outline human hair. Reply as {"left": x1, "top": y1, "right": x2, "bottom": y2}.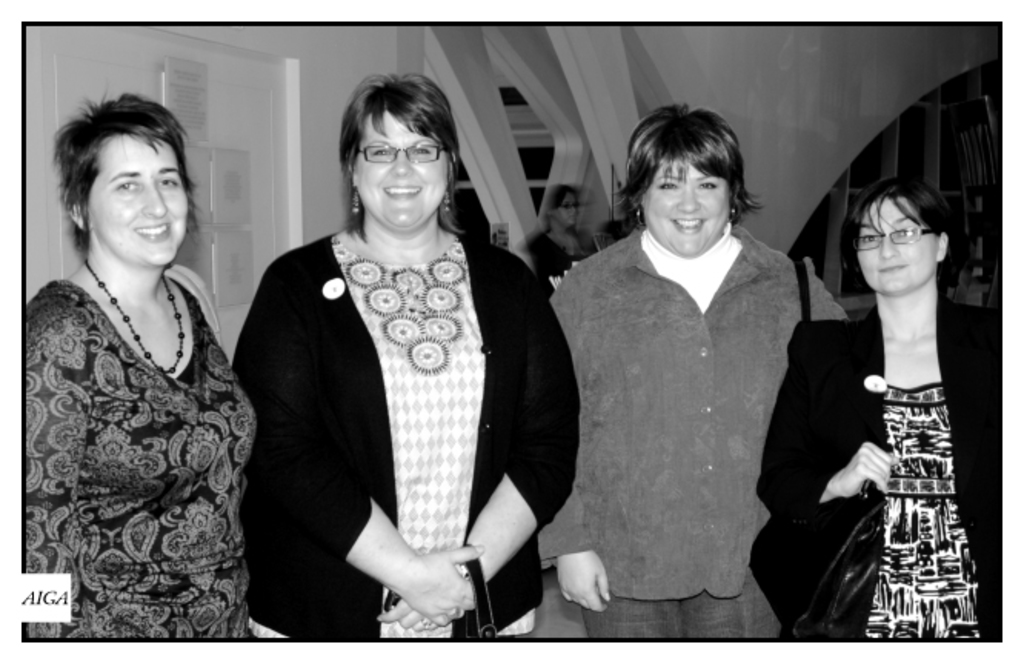
{"left": 340, "top": 74, "right": 466, "bottom": 237}.
